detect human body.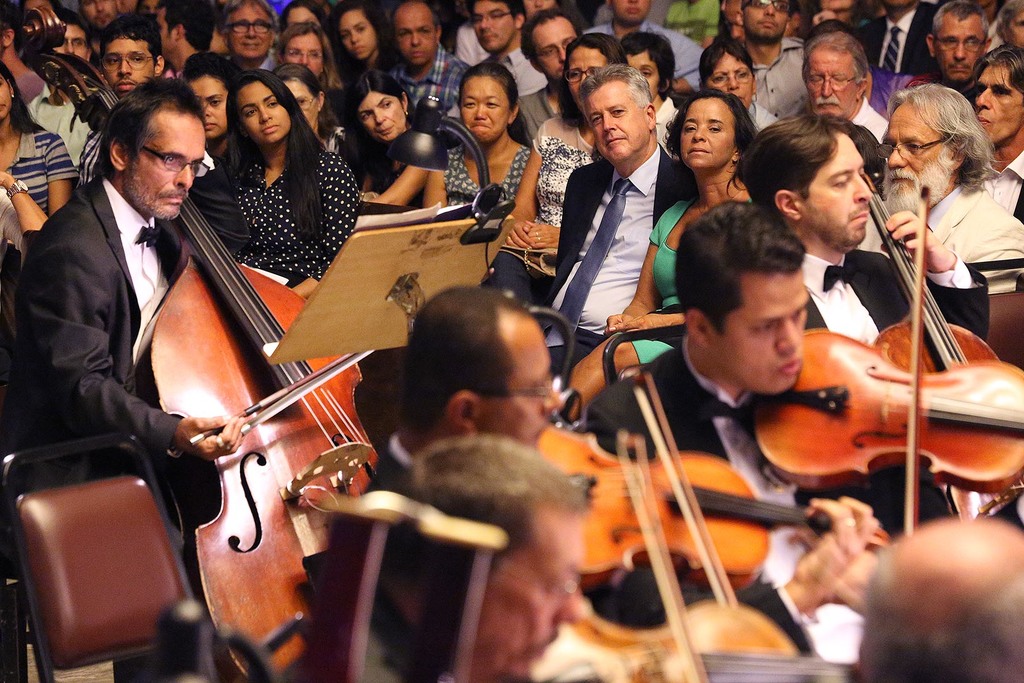
Detected at bbox(55, 12, 93, 54).
